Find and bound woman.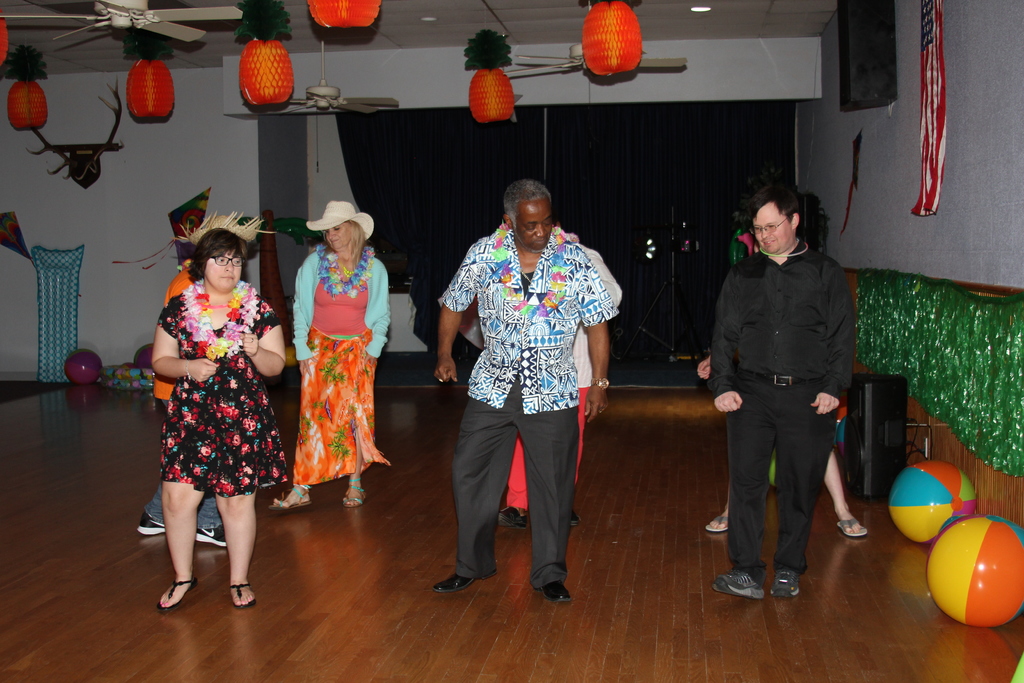
Bound: 284 197 412 515.
